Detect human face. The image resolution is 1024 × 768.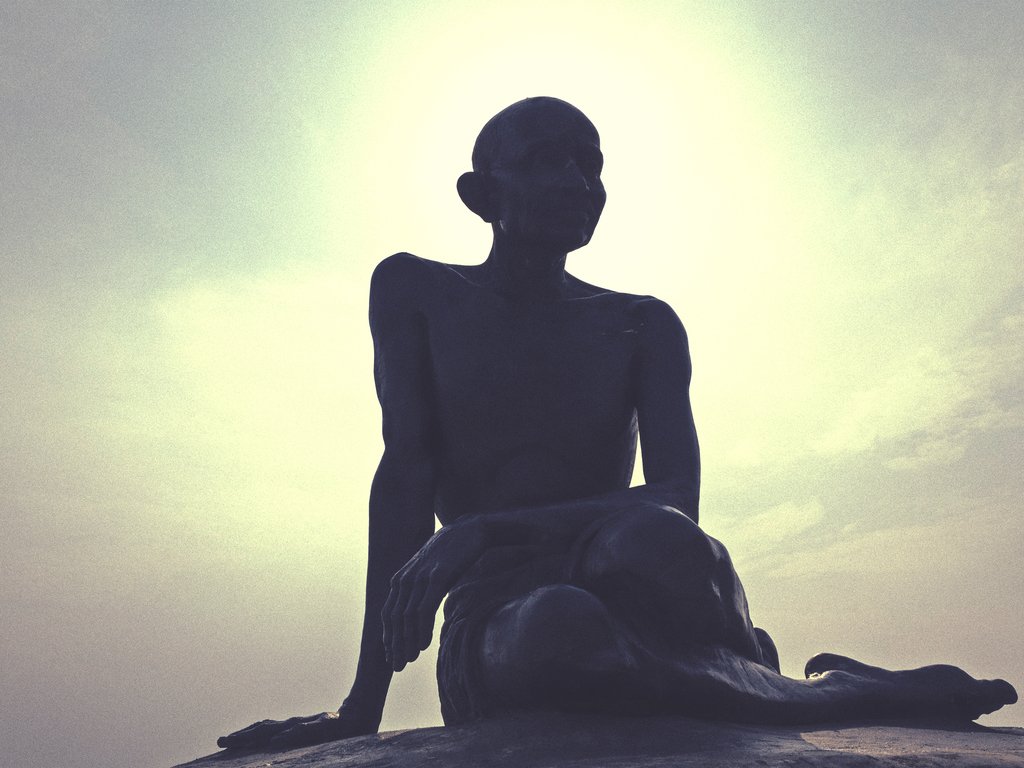
(x1=497, y1=108, x2=607, y2=246).
